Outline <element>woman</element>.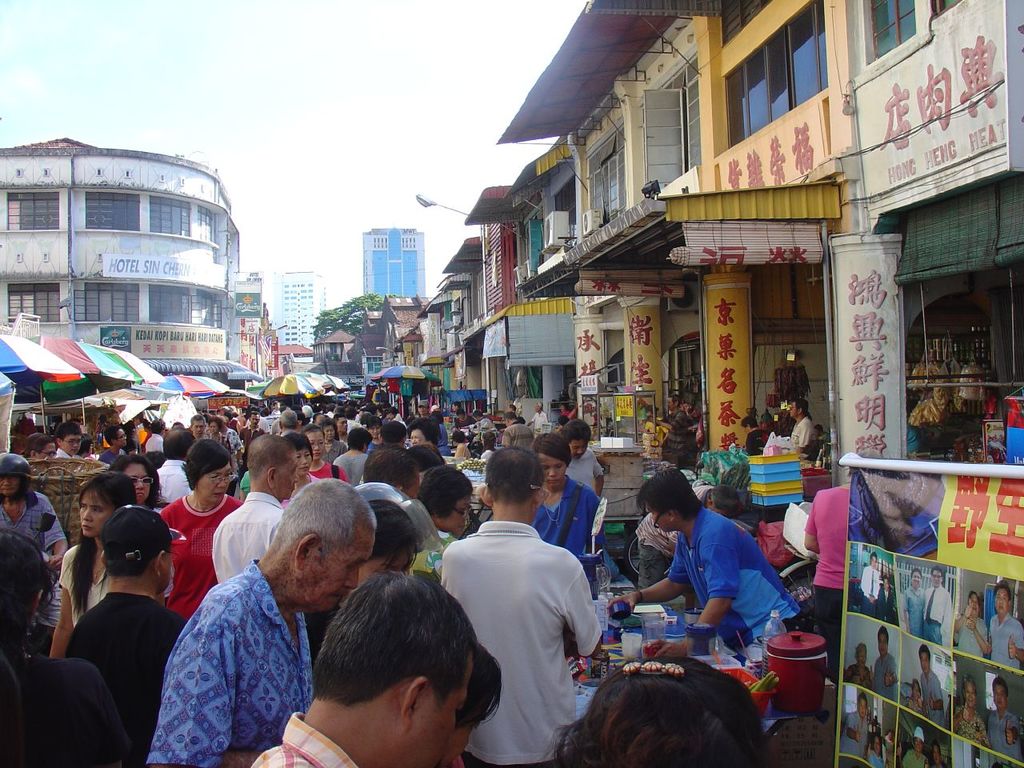
Outline: pyautogui.locateOnScreen(558, 402, 573, 418).
